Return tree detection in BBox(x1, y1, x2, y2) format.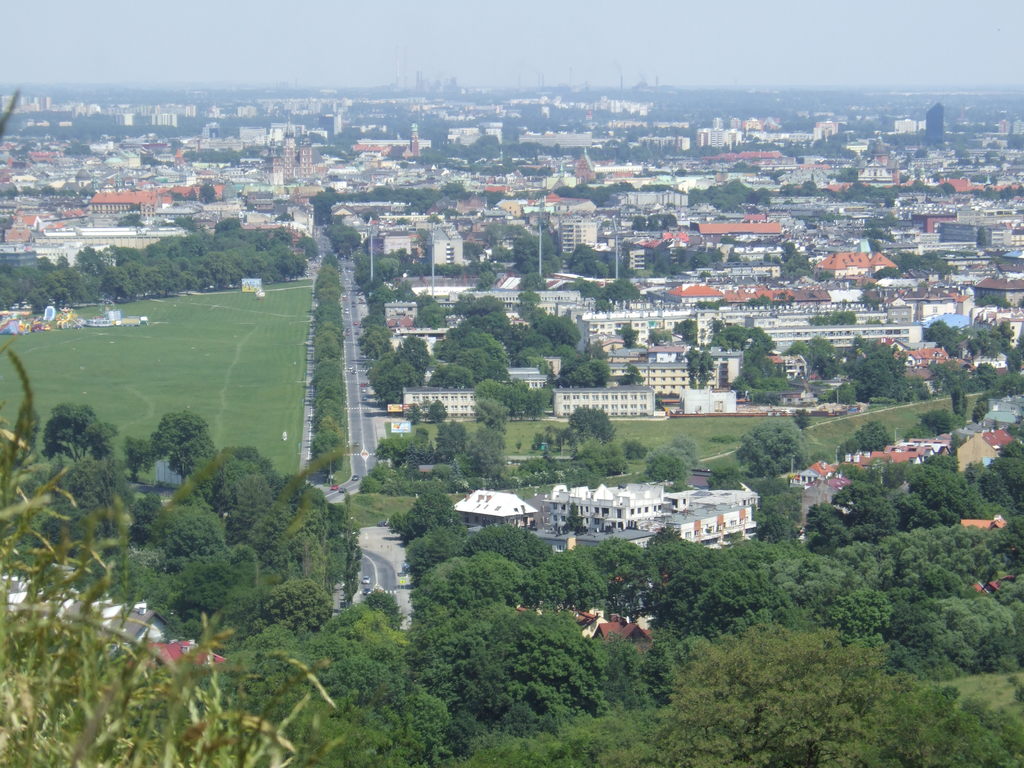
BBox(370, 431, 443, 481).
